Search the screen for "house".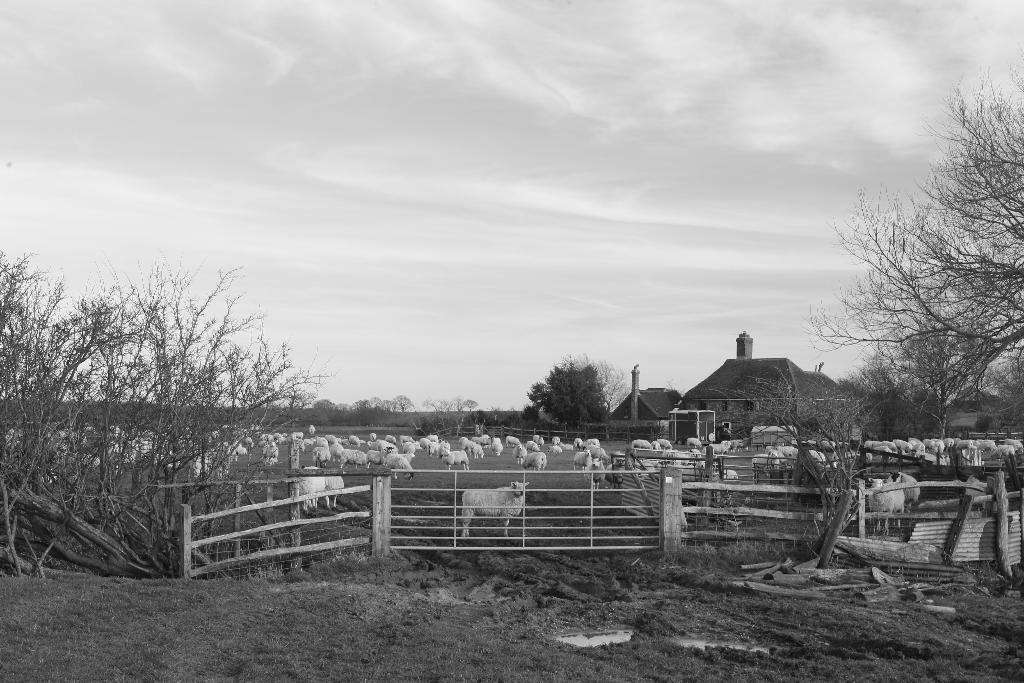
Found at bbox(940, 390, 1023, 441).
